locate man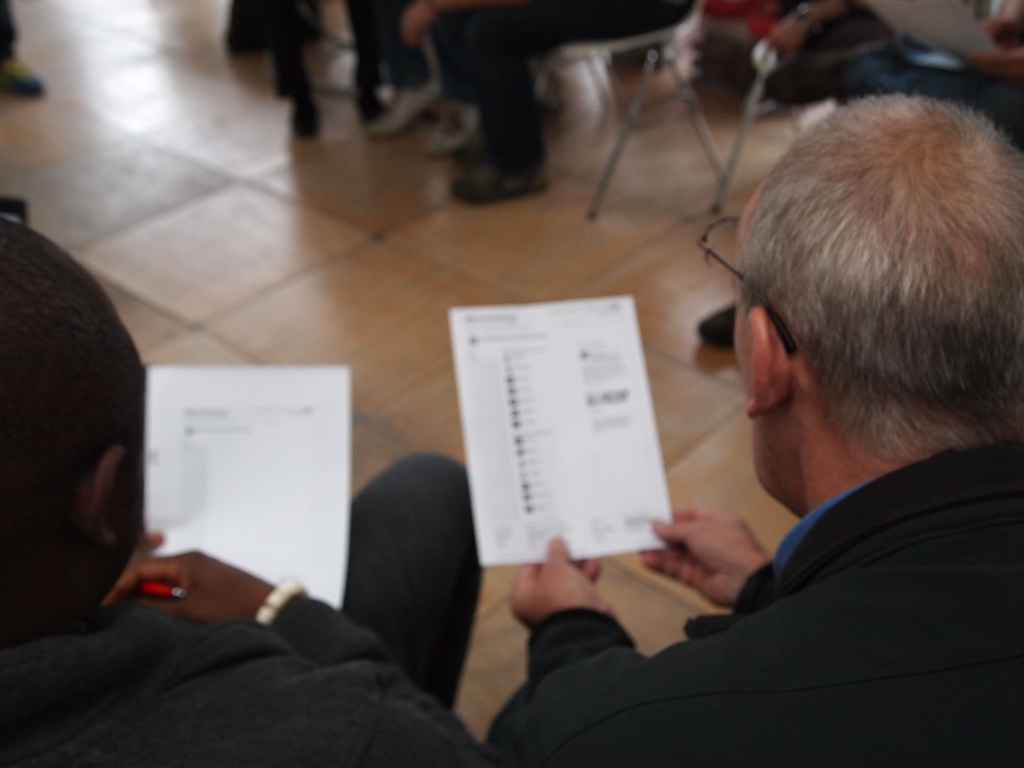
BBox(475, 93, 1023, 767)
